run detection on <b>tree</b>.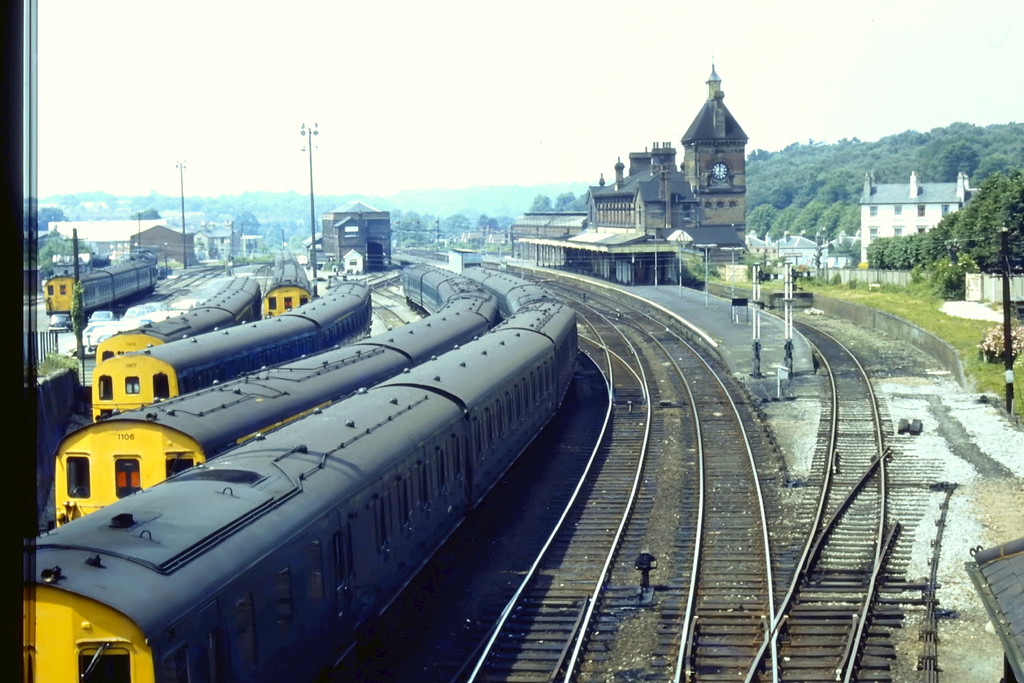
Result: rect(745, 202, 767, 242).
